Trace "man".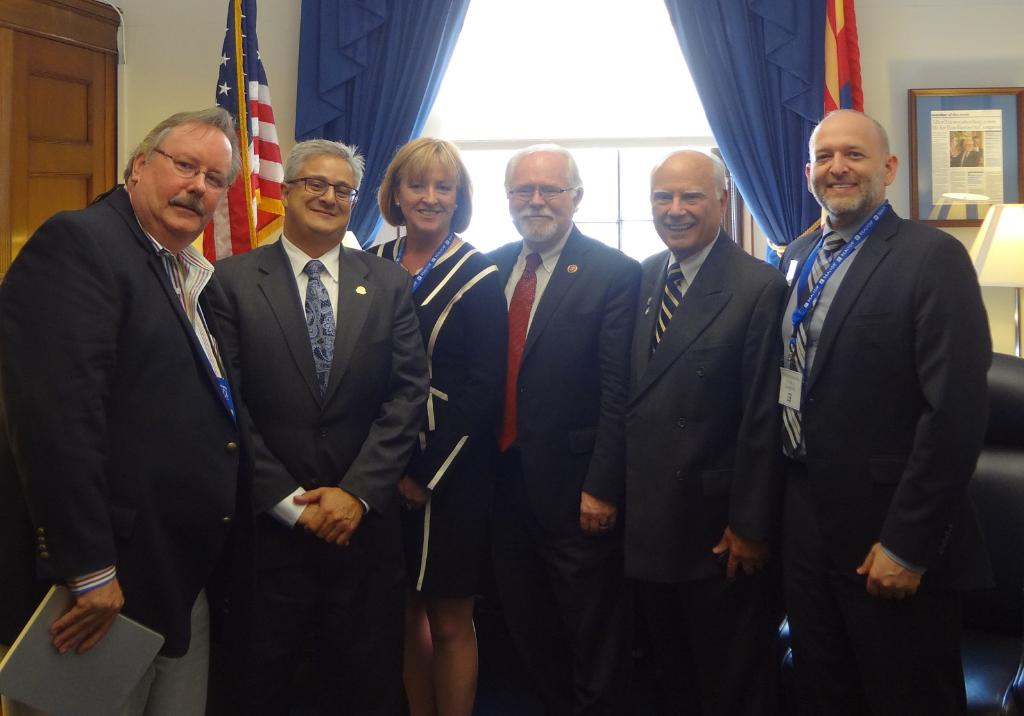
Traced to 481, 145, 644, 715.
